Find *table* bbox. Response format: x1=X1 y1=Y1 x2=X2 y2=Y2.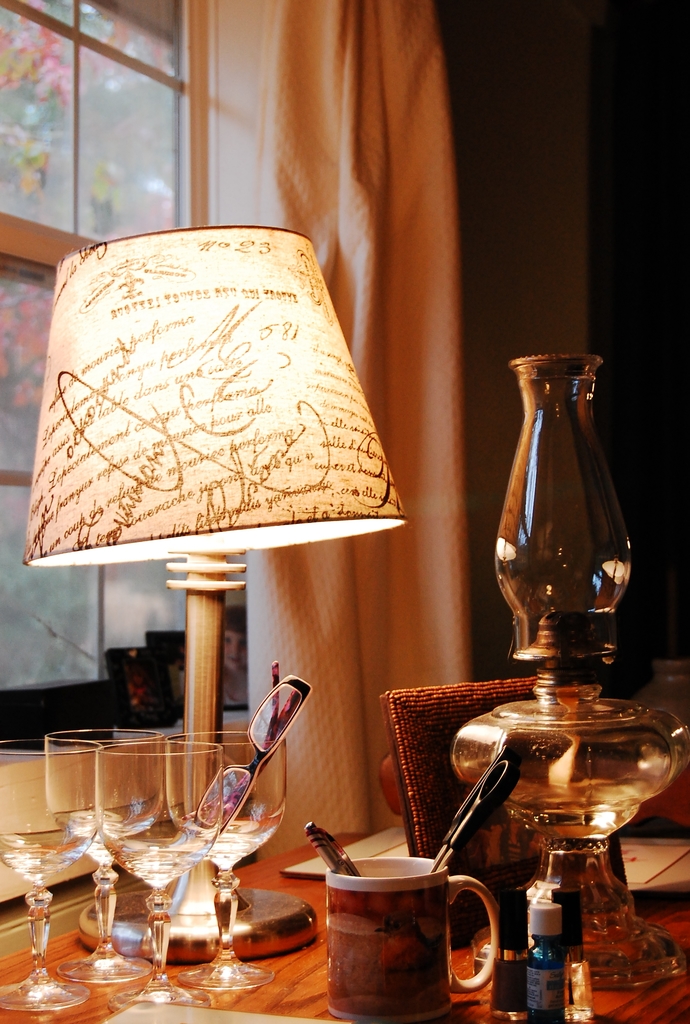
x1=0 y1=834 x2=689 y2=1023.
